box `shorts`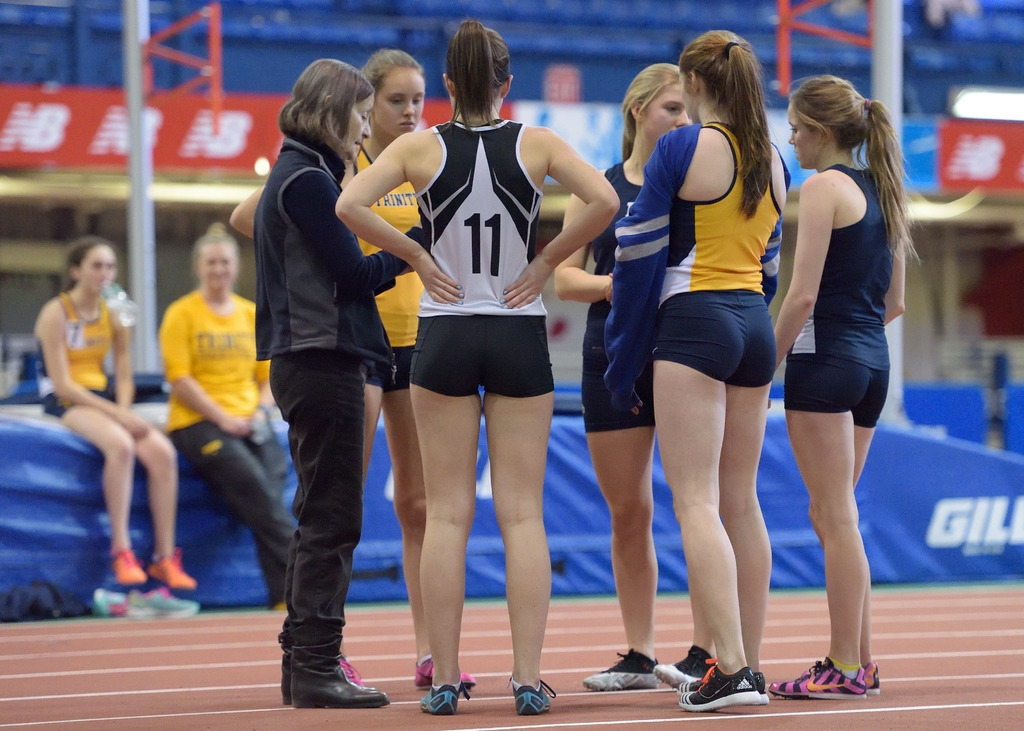
box(386, 301, 573, 408)
